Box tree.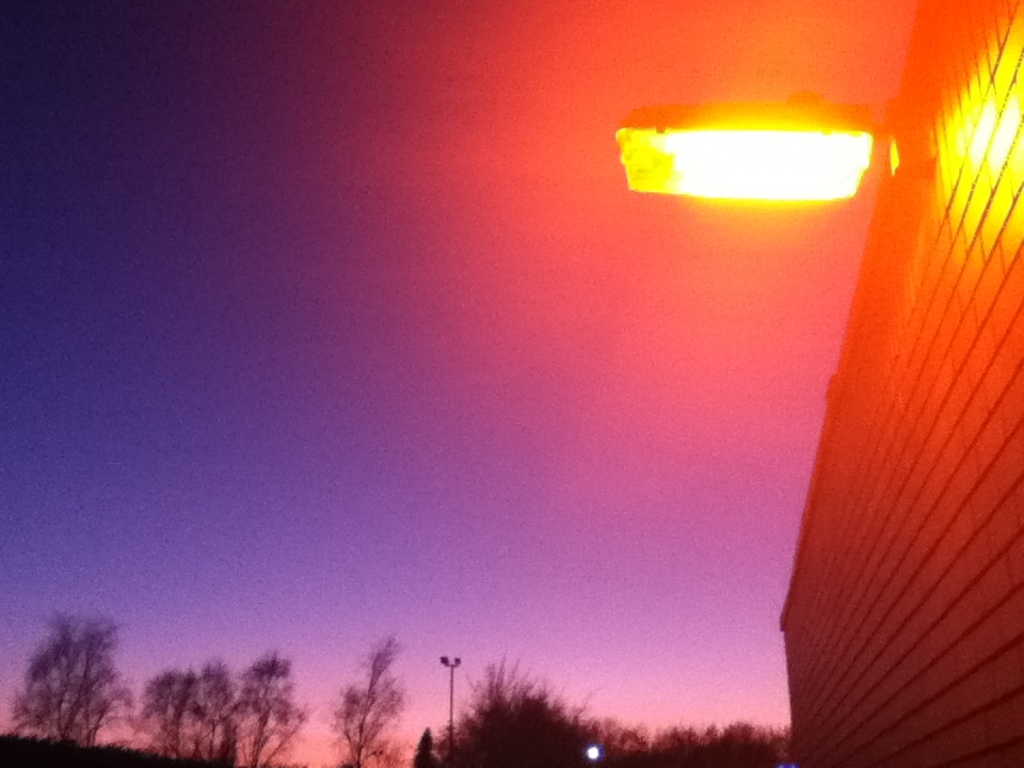
<bbox>327, 638, 402, 767</bbox>.
